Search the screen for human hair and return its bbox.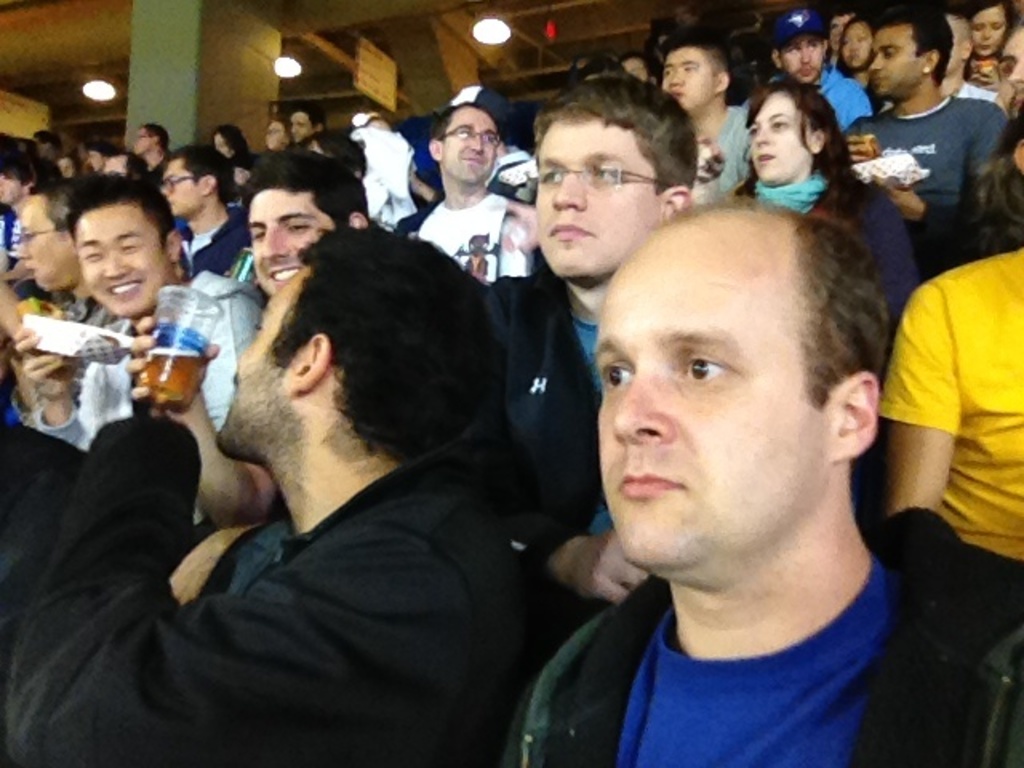
Found: bbox(875, 6, 950, 83).
